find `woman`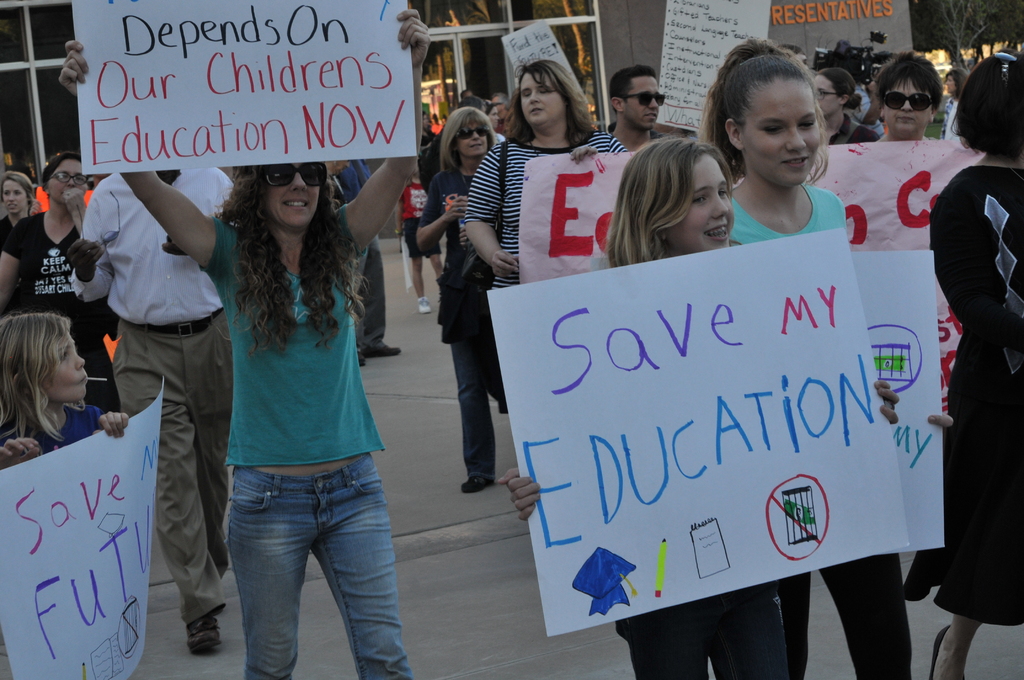
<box>418,106,519,491</box>
